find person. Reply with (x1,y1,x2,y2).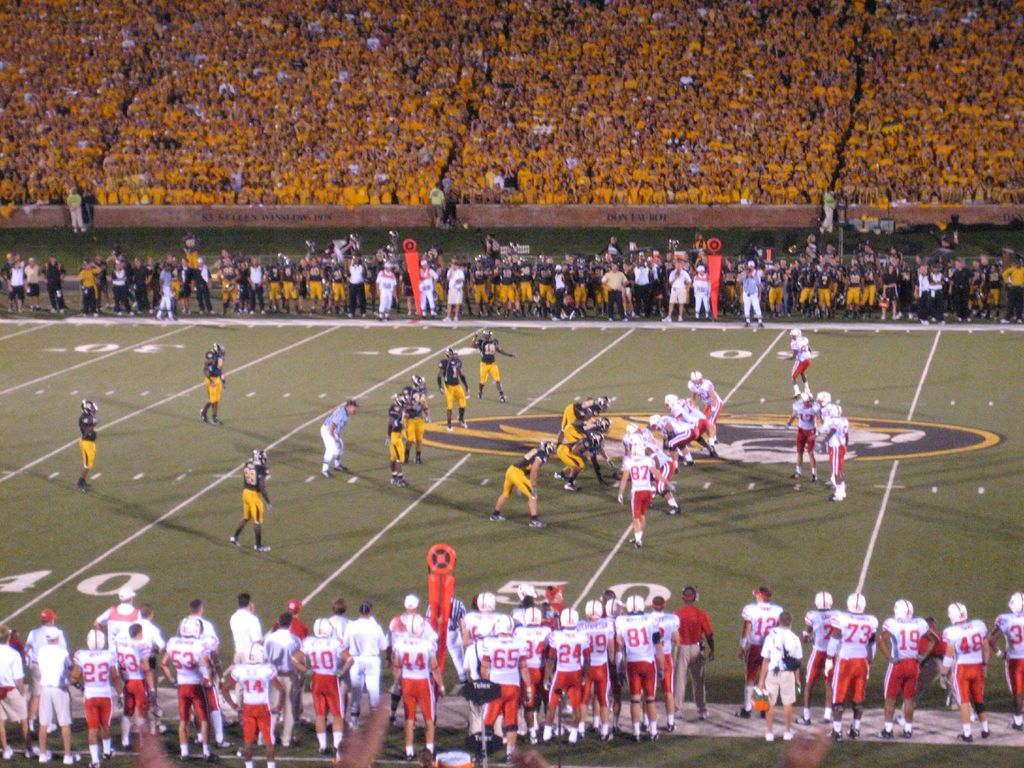
(554,397,611,445).
